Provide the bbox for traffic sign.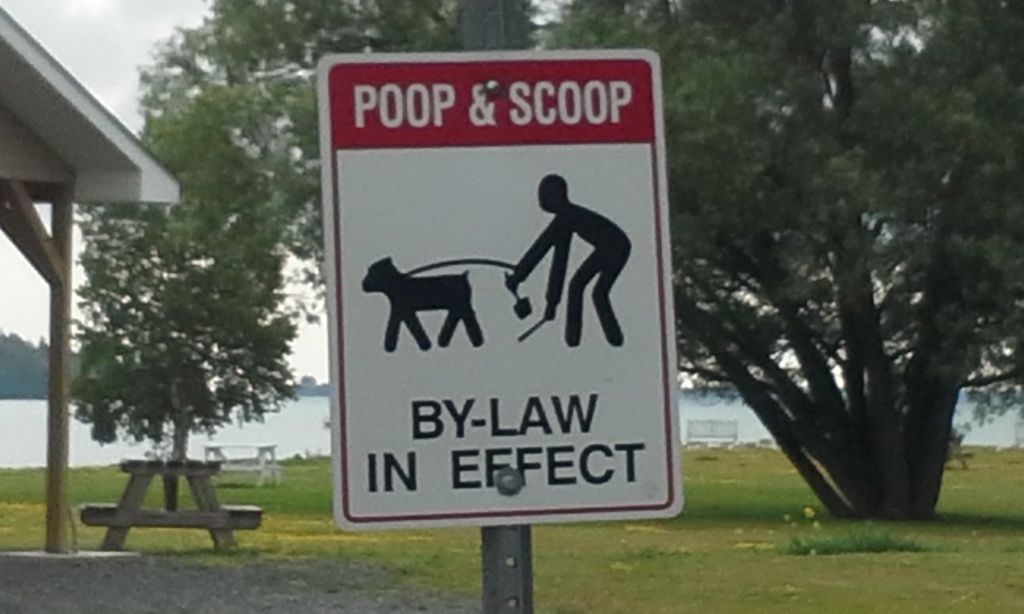
[left=322, top=54, right=687, bottom=531].
